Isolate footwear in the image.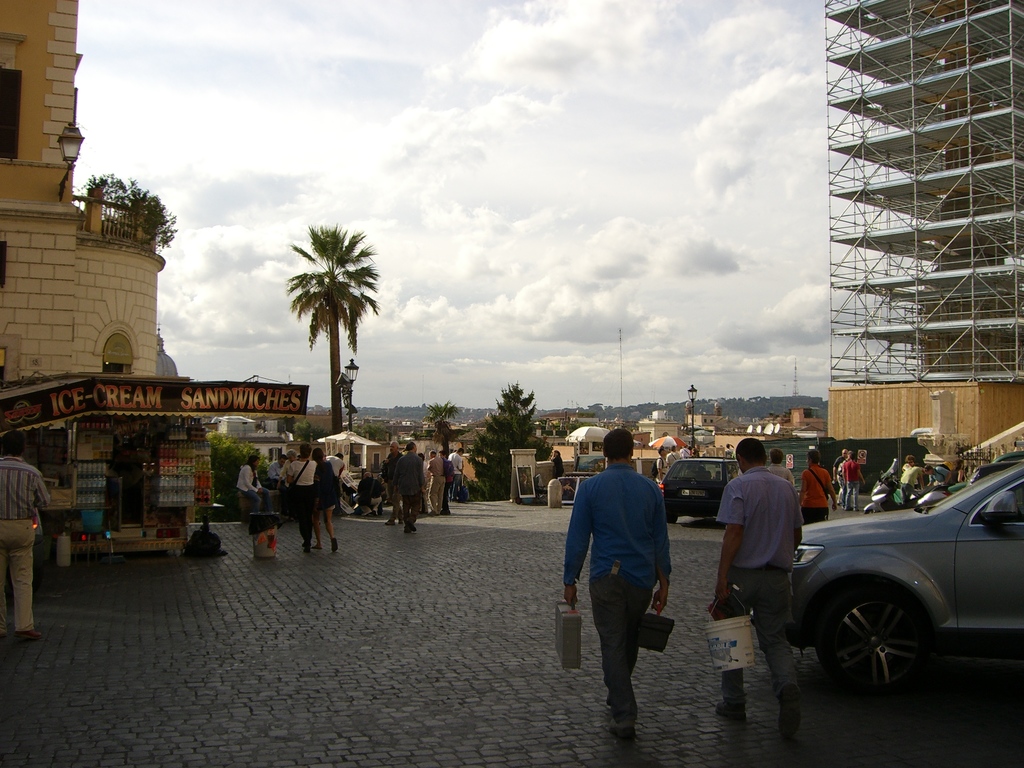
Isolated region: box=[603, 696, 635, 742].
